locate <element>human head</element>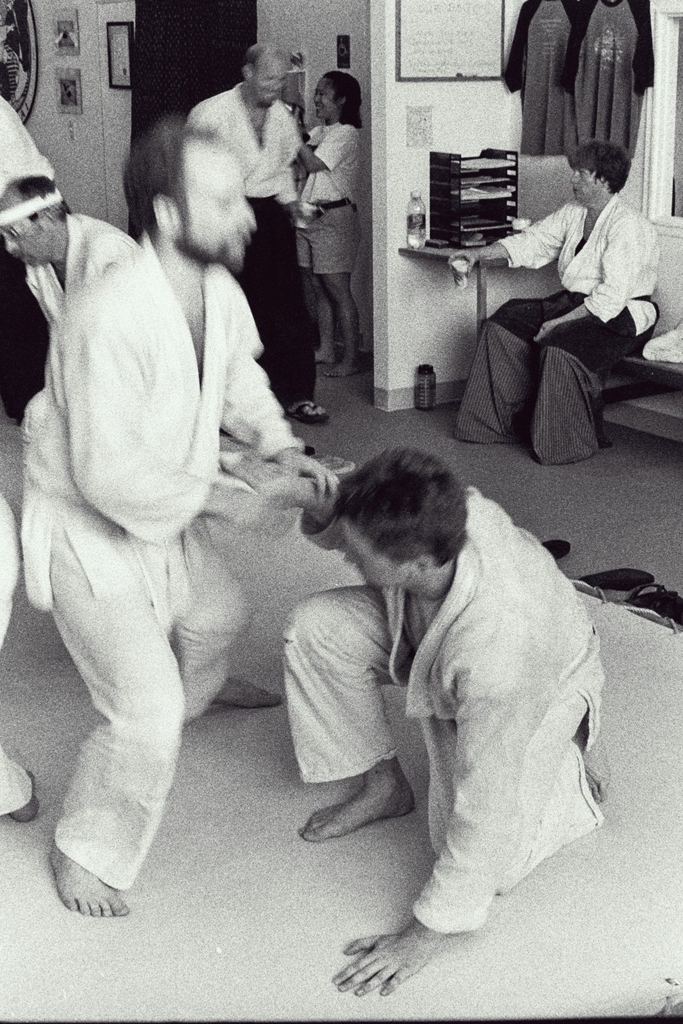
<region>239, 39, 290, 113</region>
